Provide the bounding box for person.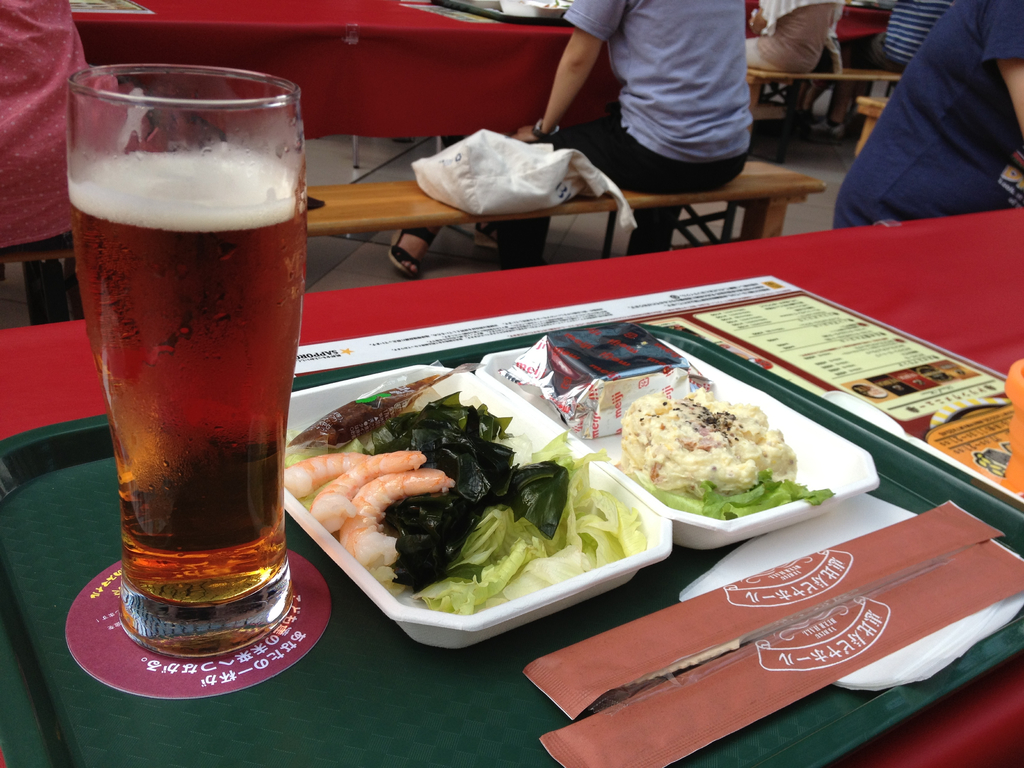
<bbox>0, 0, 104, 244</bbox>.
